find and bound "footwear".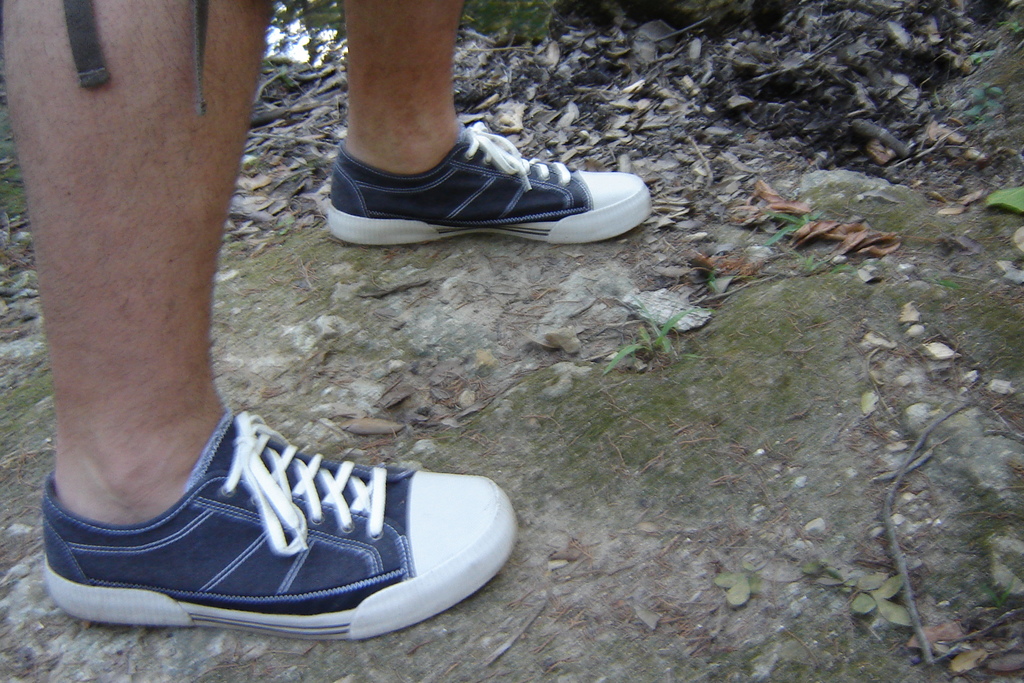
Bound: (325, 131, 650, 249).
